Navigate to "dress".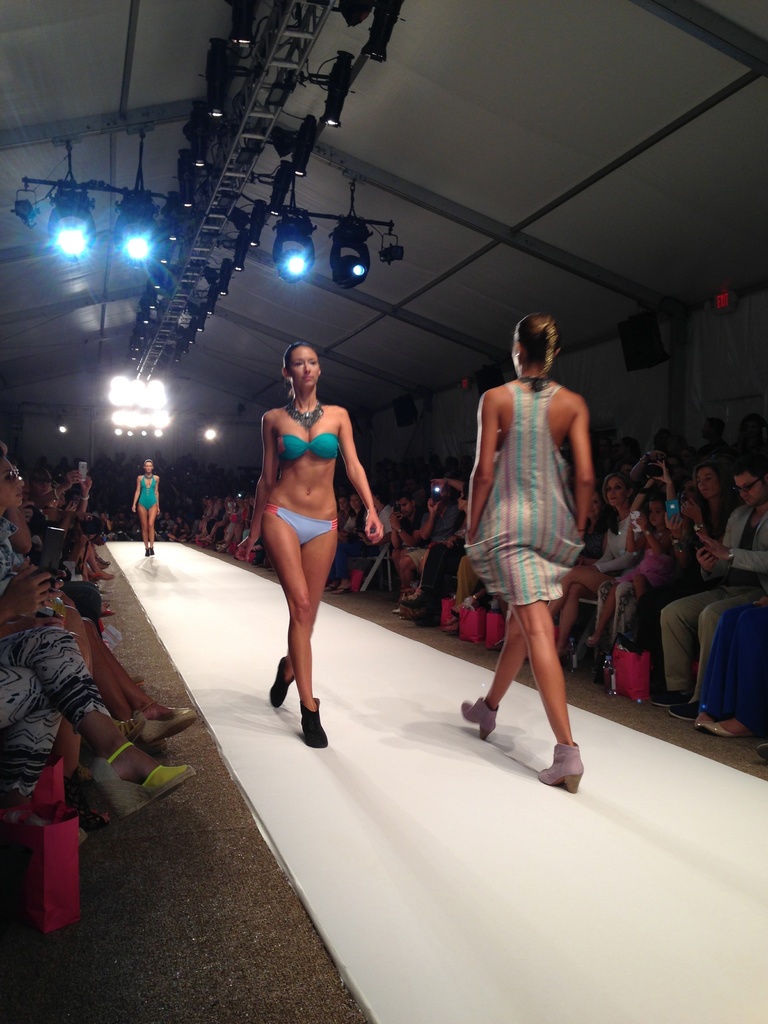
Navigation target: [460, 361, 598, 621].
